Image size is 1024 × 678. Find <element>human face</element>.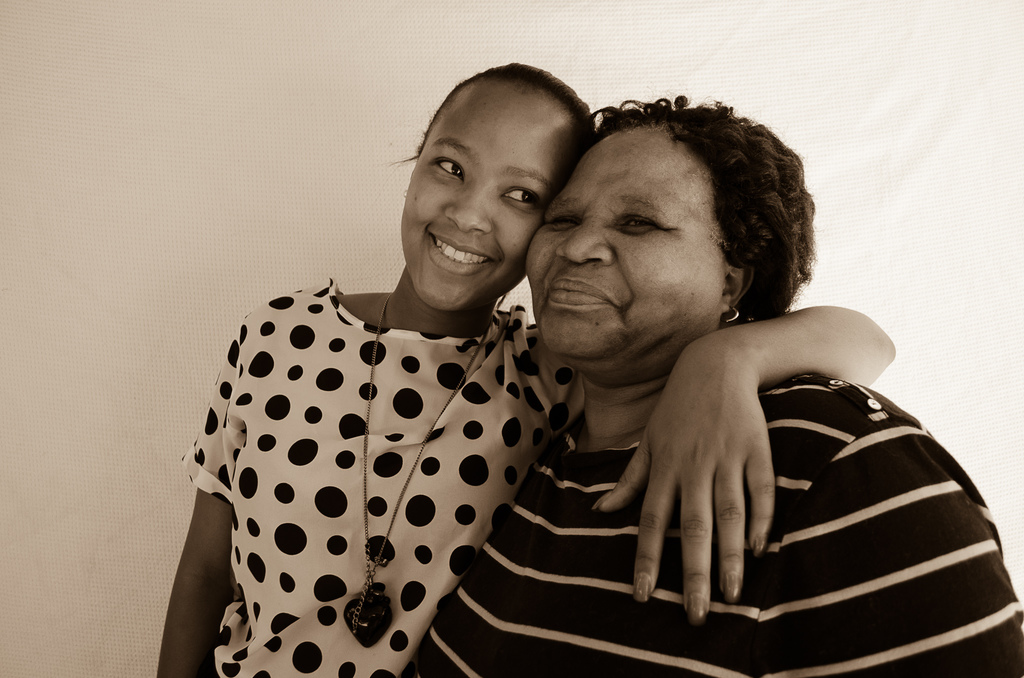
bbox=[399, 92, 577, 311].
